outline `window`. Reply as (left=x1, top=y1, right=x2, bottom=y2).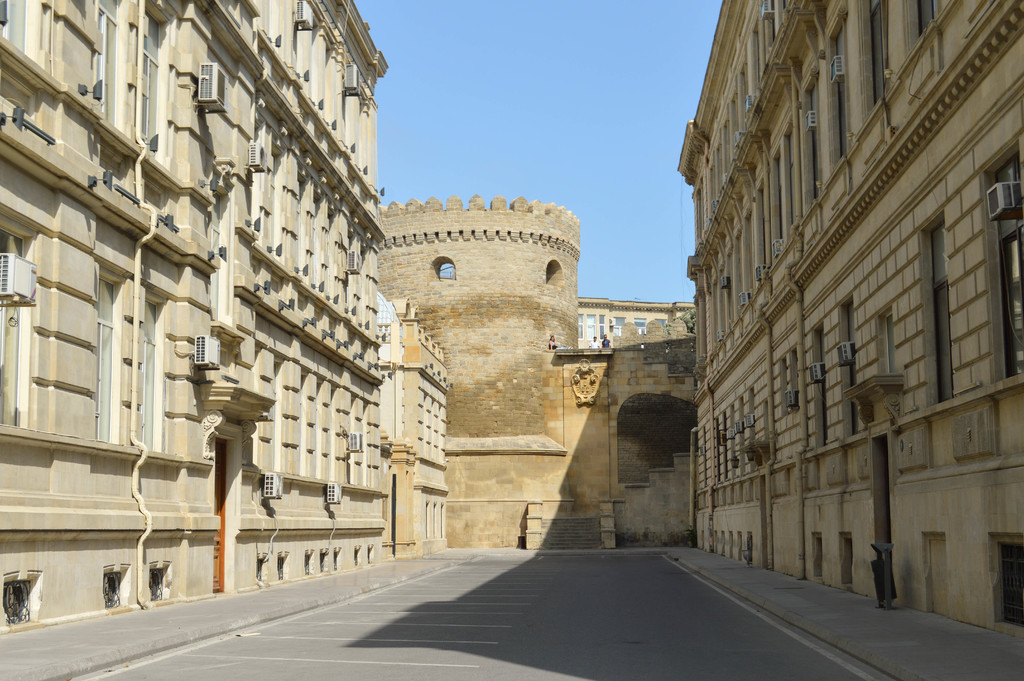
(left=740, top=205, right=763, bottom=301).
